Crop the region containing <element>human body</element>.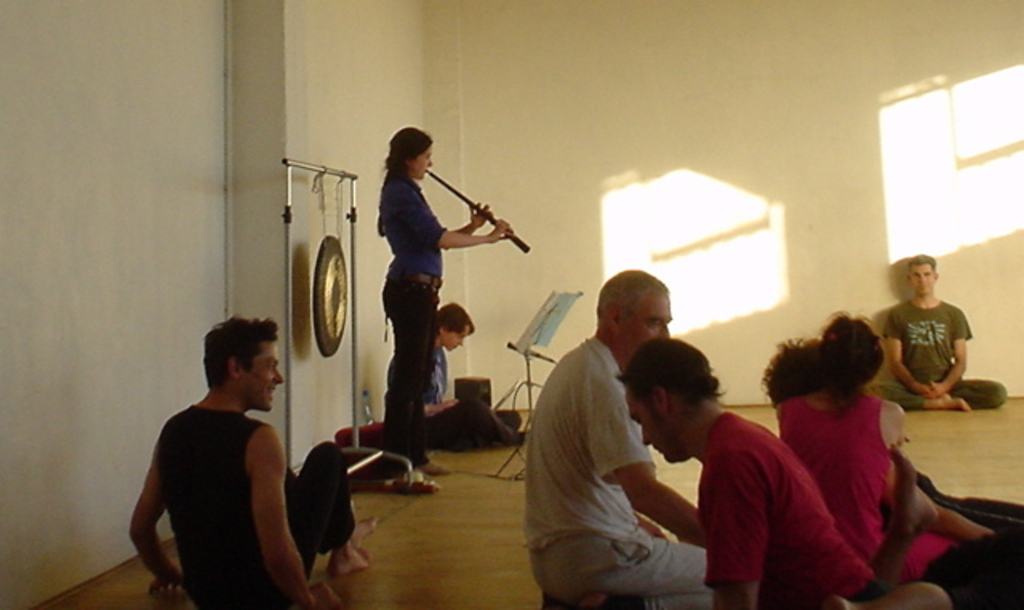
Crop region: bbox=(374, 347, 533, 451).
